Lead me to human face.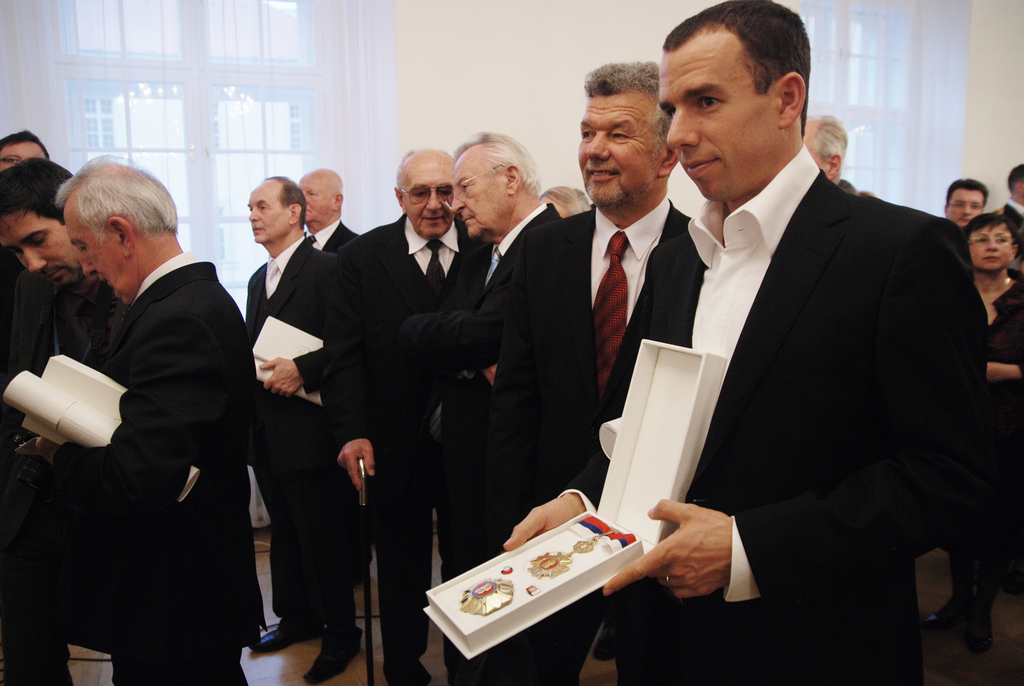
Lead to 299:183:326:232.
